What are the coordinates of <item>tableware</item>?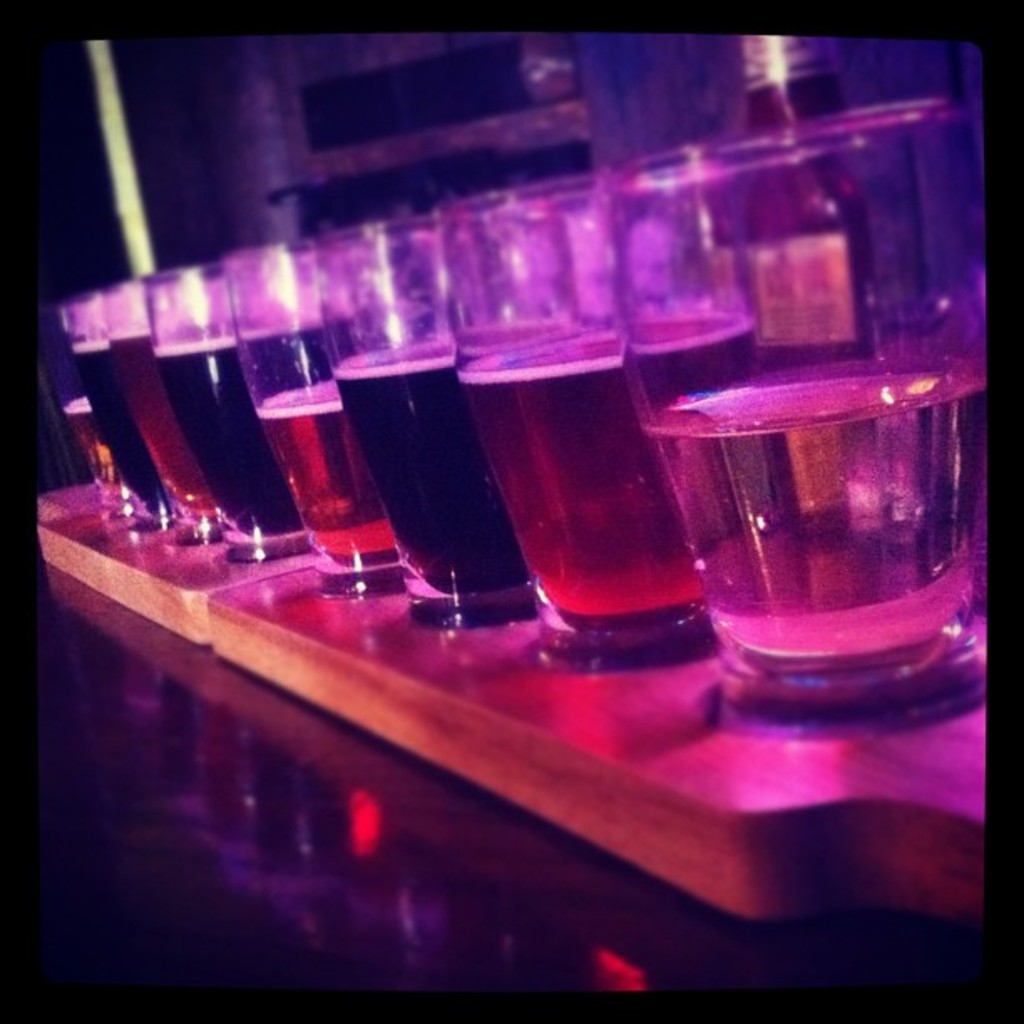
[607, 102, 996, 736].
